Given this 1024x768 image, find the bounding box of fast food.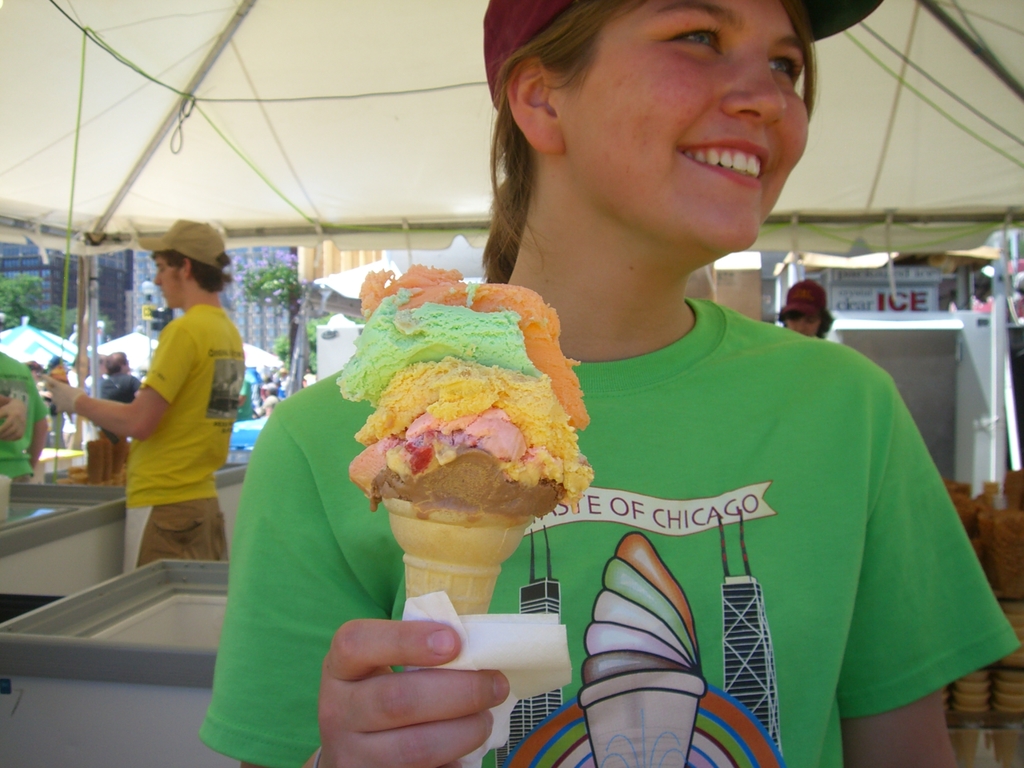
select_region(331, 268, 611, 572).
